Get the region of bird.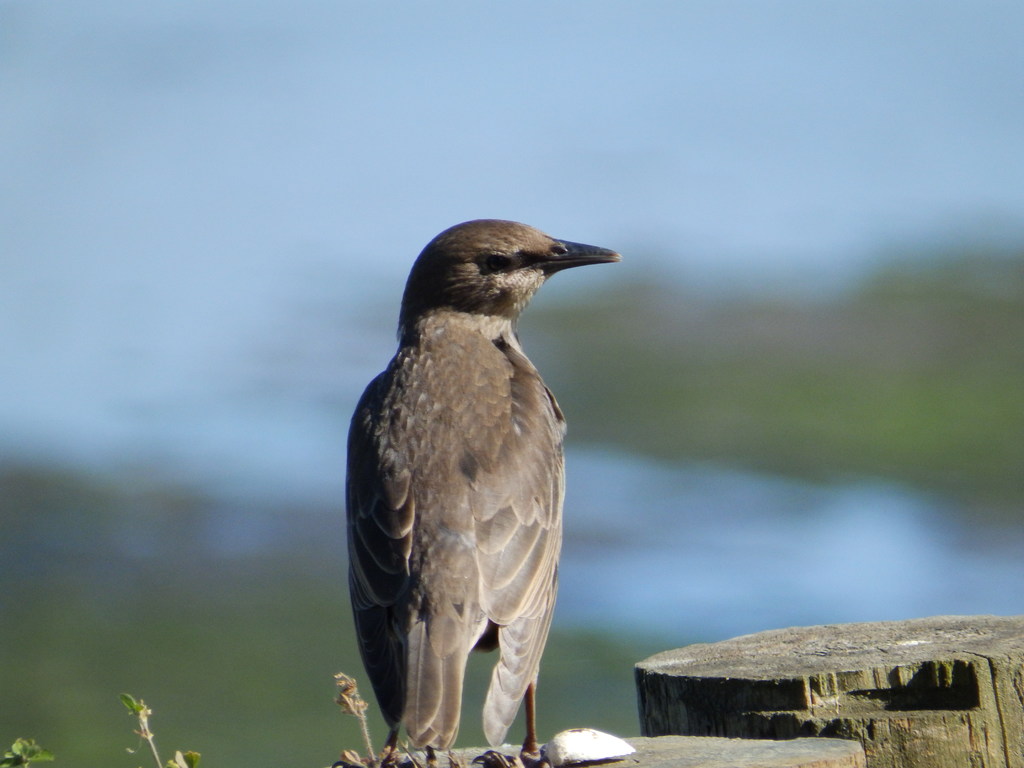
Rect(334, 224, 624, 740).
